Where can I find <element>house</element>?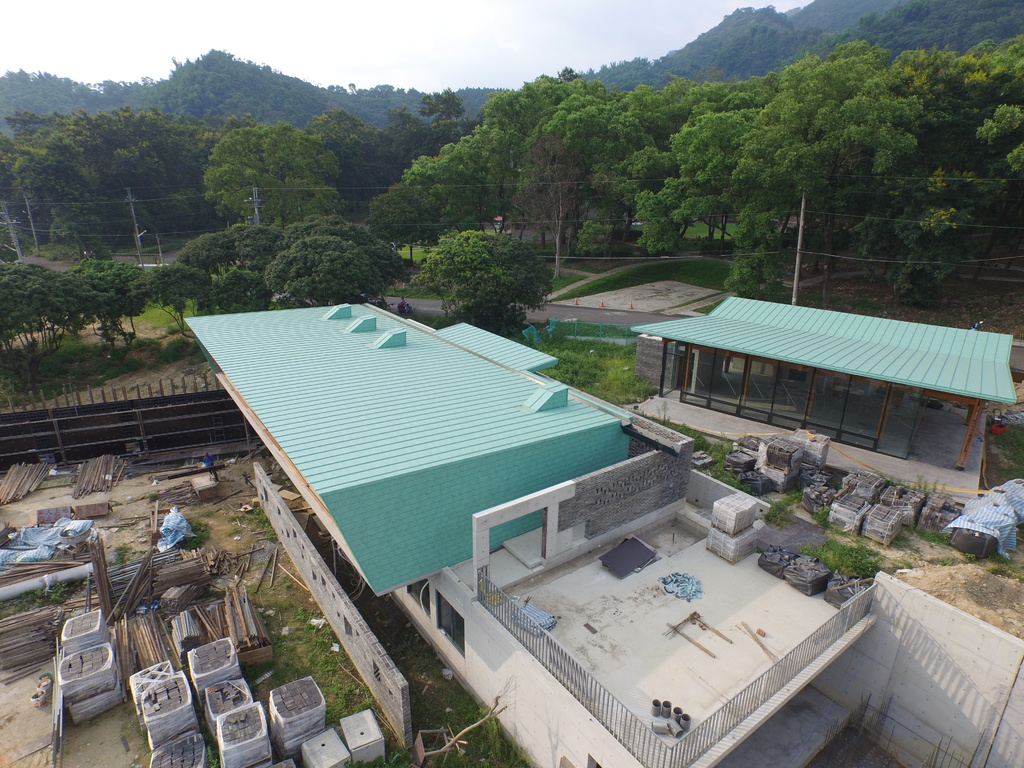
You can find it at left=604, top=264, right=1018, bottom=463.
